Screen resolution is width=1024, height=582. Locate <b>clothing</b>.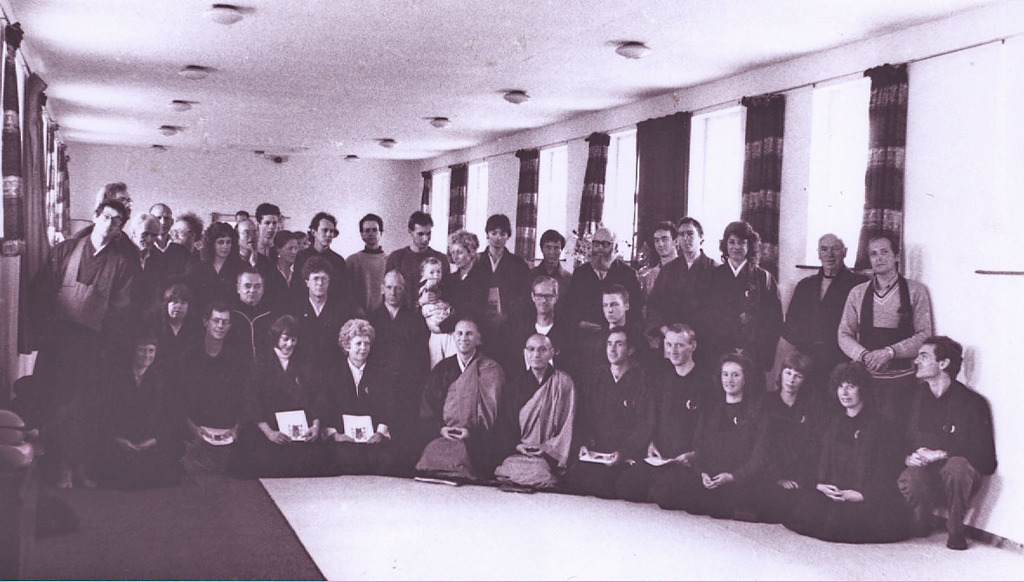
238,356,334,463.
